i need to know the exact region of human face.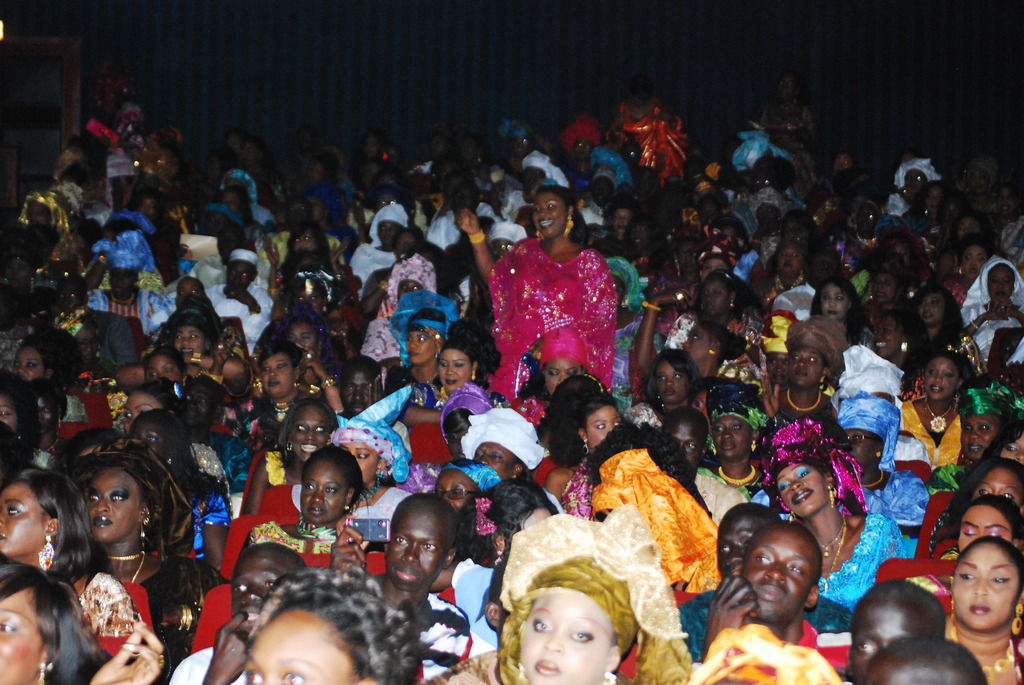
Region: pyautogui.locateOnScreen(148, 354, 180, 381).
